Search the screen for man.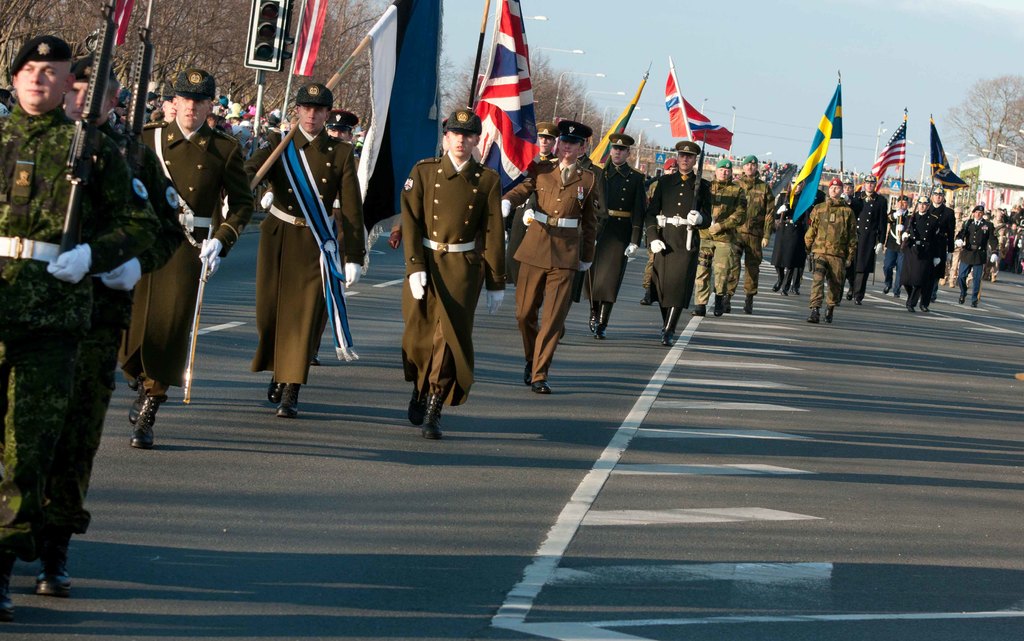
Found at locate(696, 157, 745, 320).
